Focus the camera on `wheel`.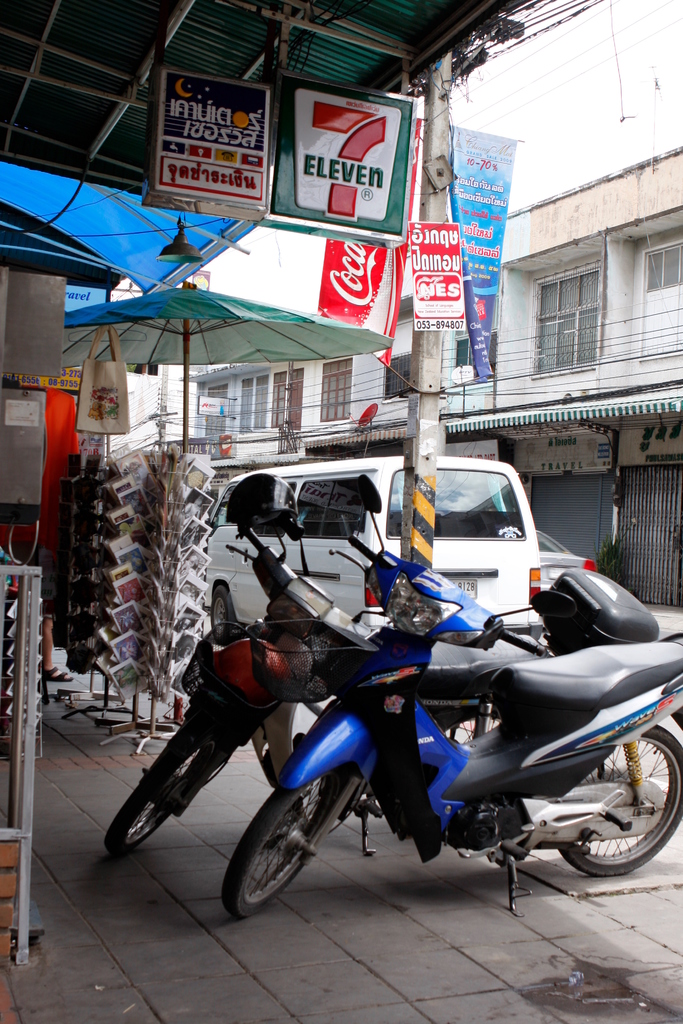
Focus region: BBox(104, 690, 250, 858).
